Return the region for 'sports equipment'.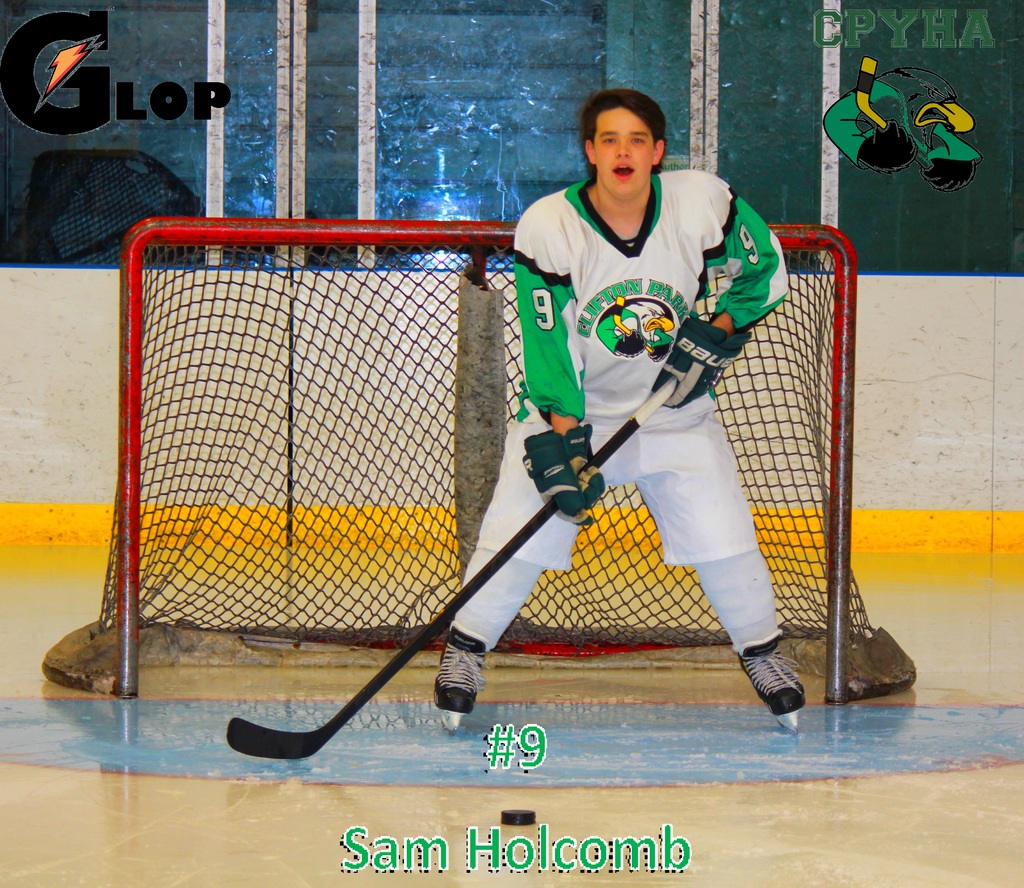
223 369 680 761.
